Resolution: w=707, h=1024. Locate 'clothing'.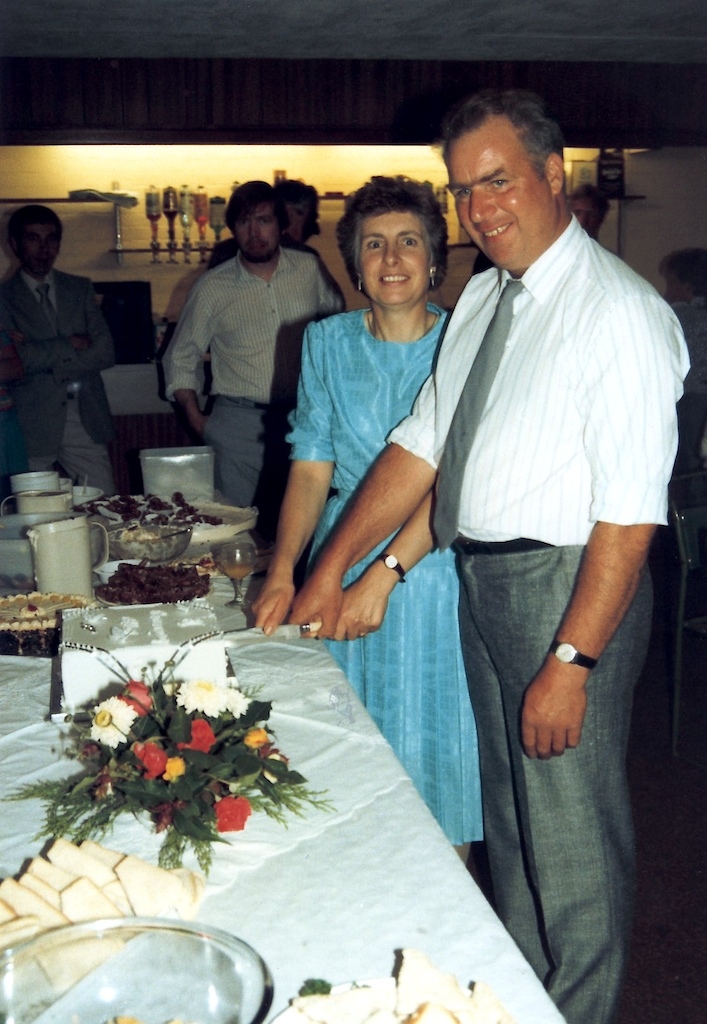
l=289, t=315, r=482, b=842.
